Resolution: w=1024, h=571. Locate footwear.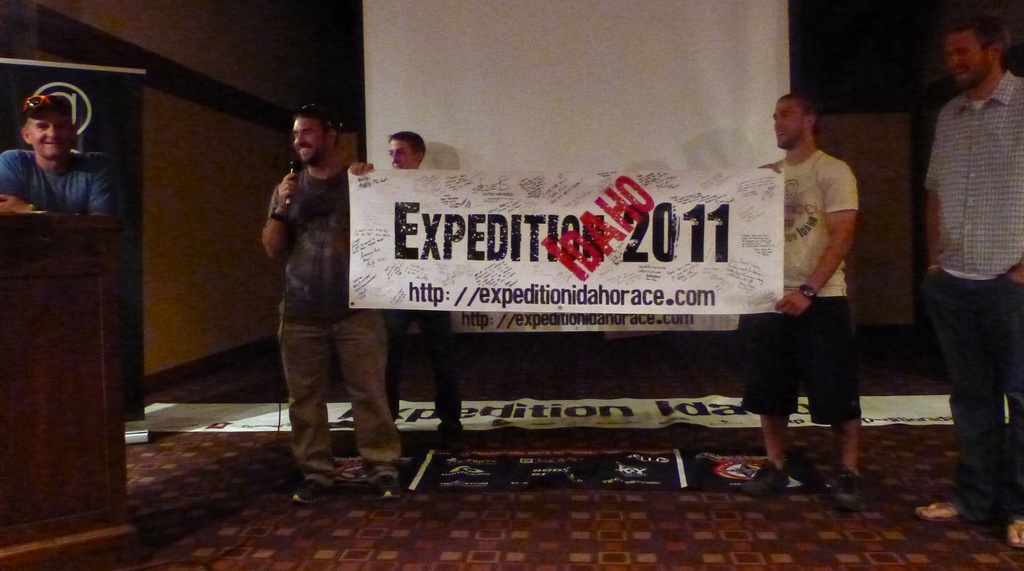
Rect(371, 473, 401, 499).
